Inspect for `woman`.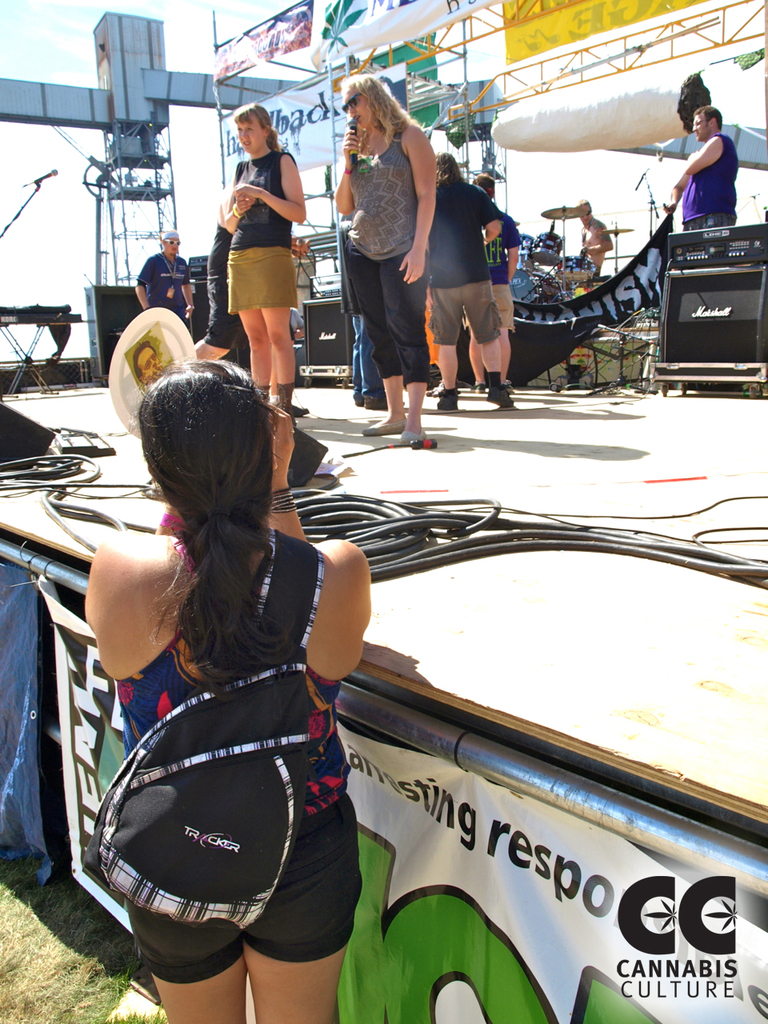
Inspection: [80, 362, 370, 1021].
